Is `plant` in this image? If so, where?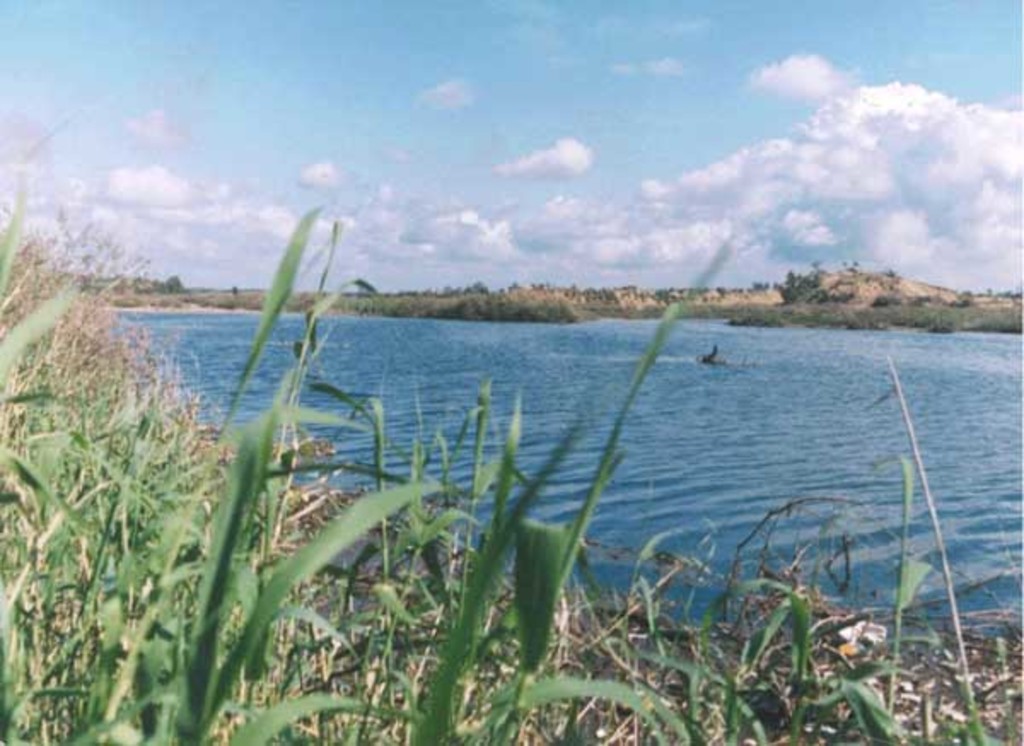
Yes, at left=864, top=287, right=896, bottom=309.
